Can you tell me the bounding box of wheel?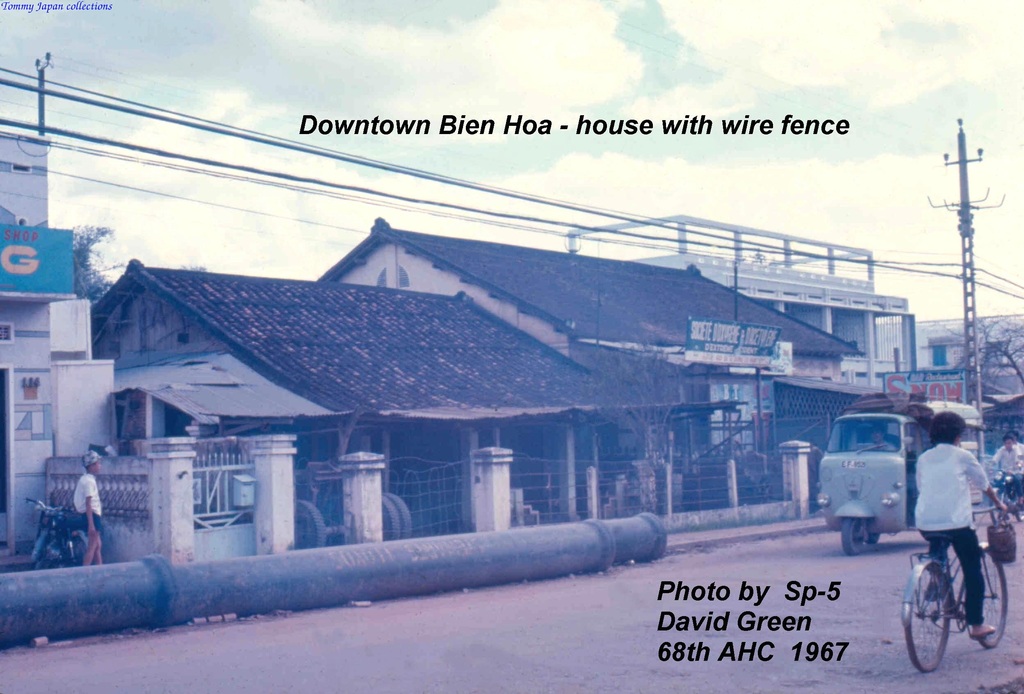
x1=867, y1=531, x2=881, y2=547.
